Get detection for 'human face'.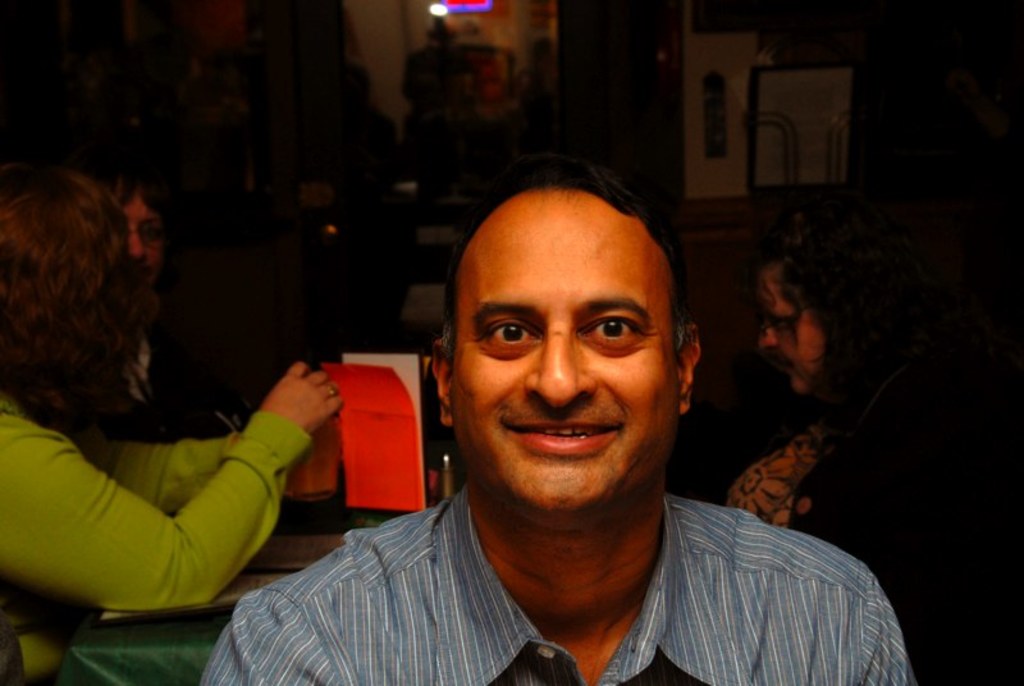
Detection: [left=756, top=257, right=826, bottom=402].
